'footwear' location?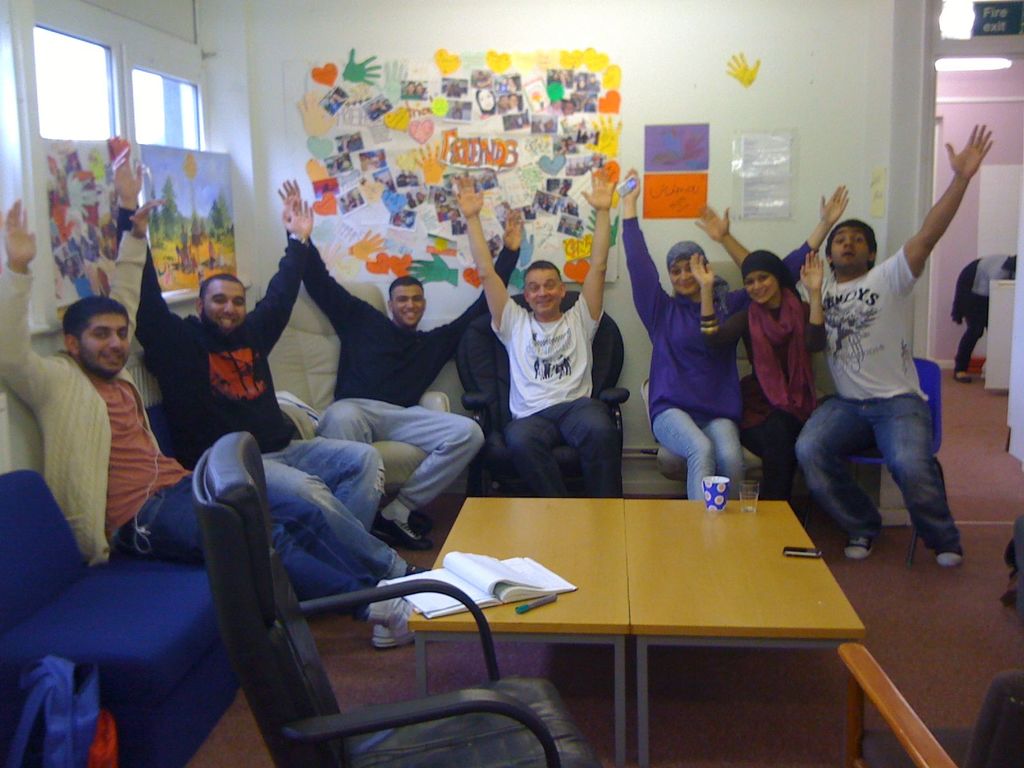
region(931, 538, 962, 566)
